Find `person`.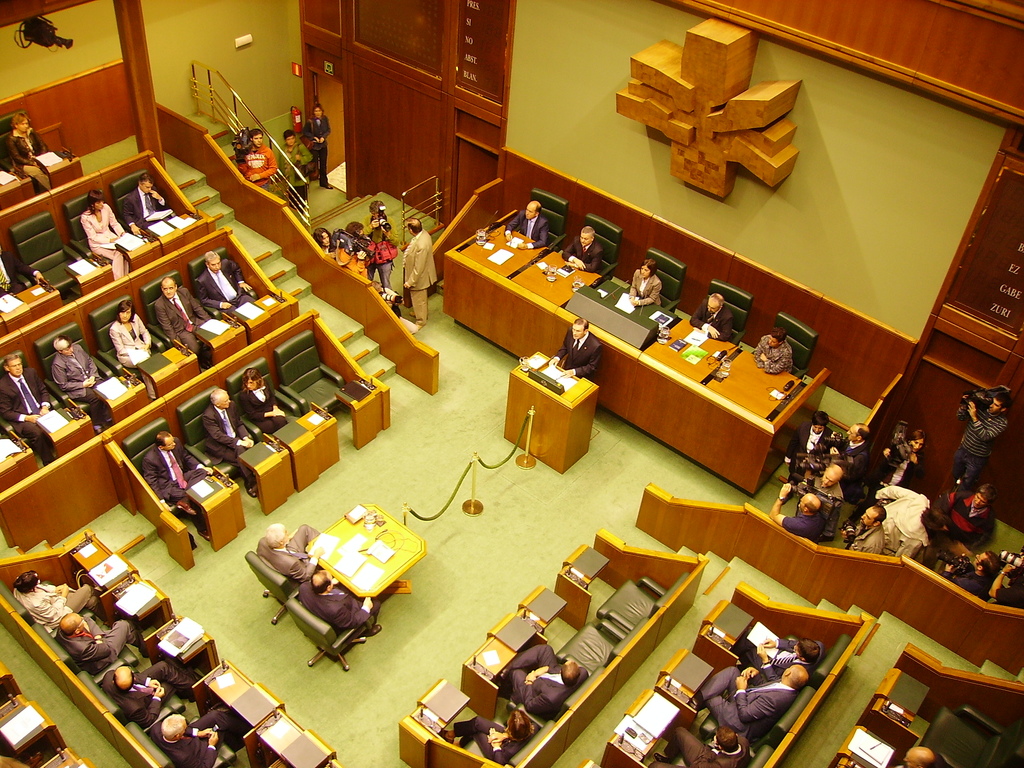
x1=298, y1=569, x2=387, y2=642.
